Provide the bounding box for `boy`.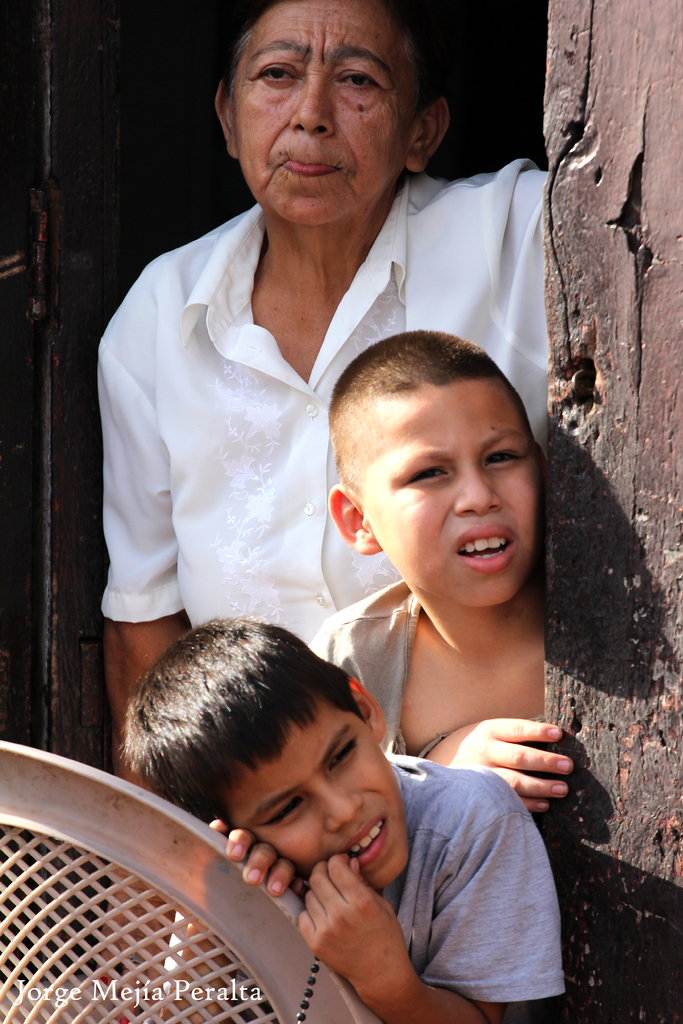
119 607 607 1023.
